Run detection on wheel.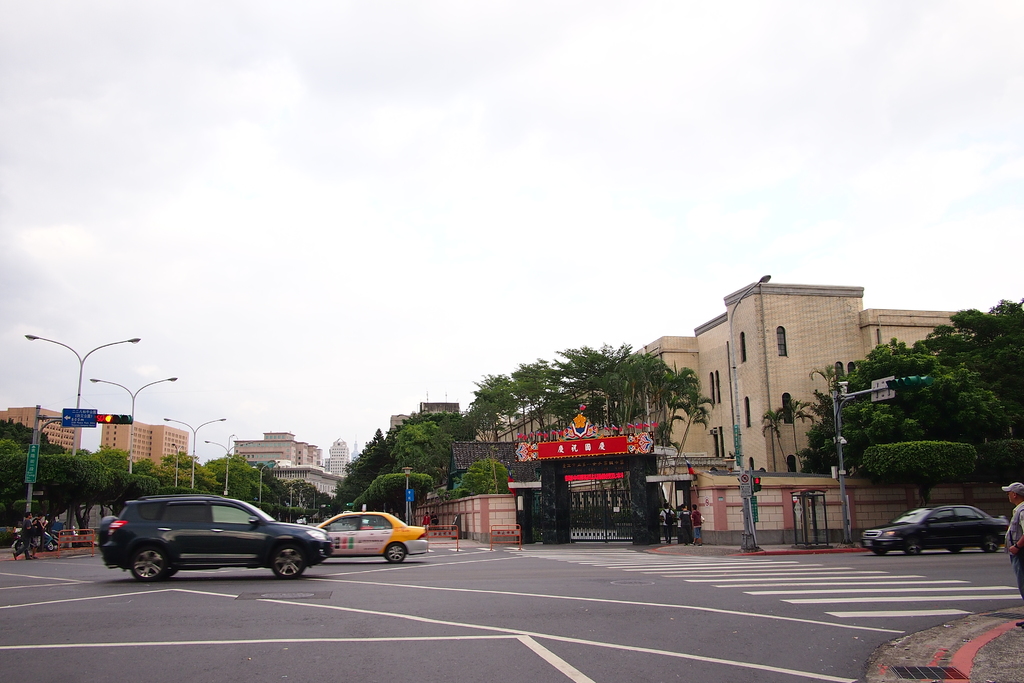
Result: 982:532:1004:553.
